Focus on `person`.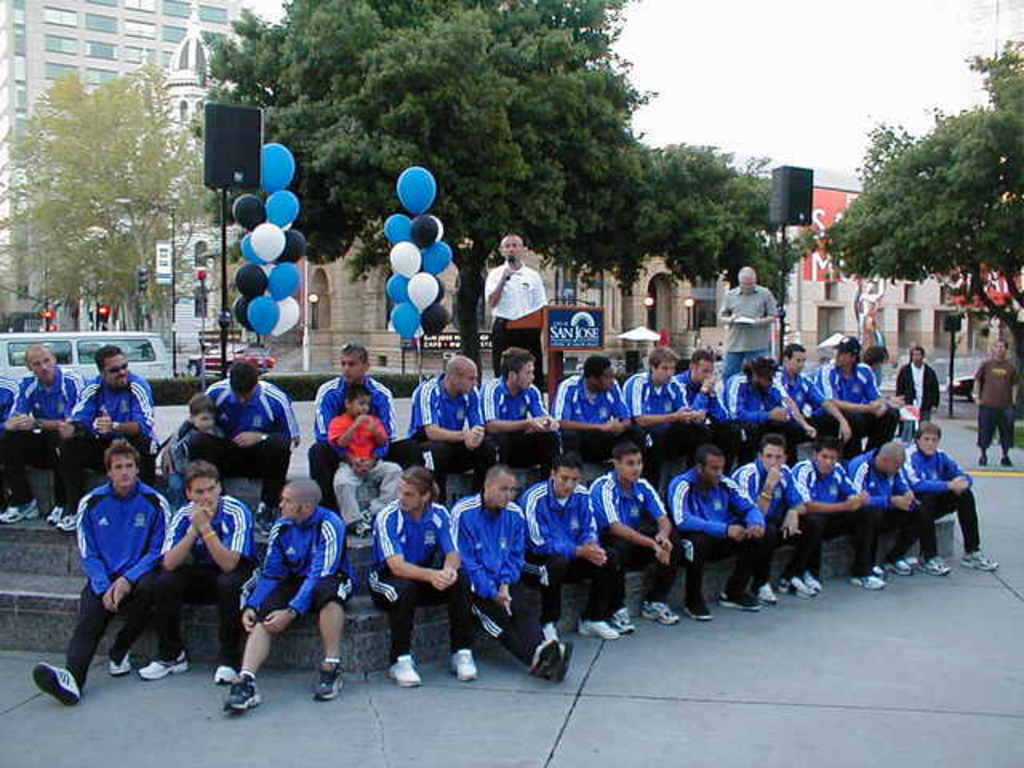
Focused at l=661, t=450, r=768, b=621.
